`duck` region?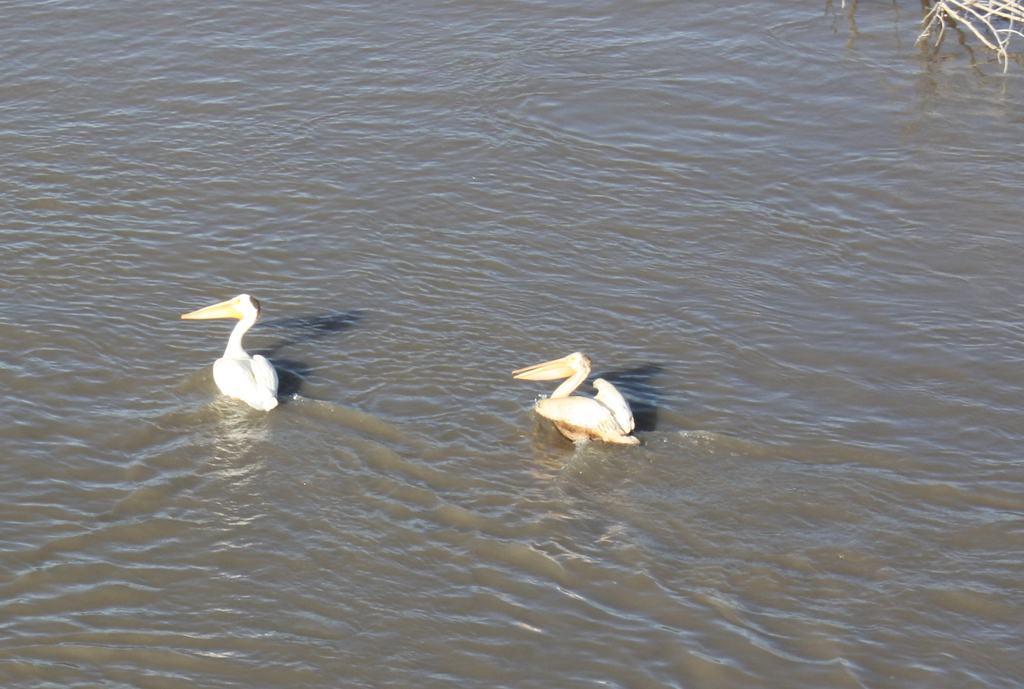
[182, 292, 291, 420]
